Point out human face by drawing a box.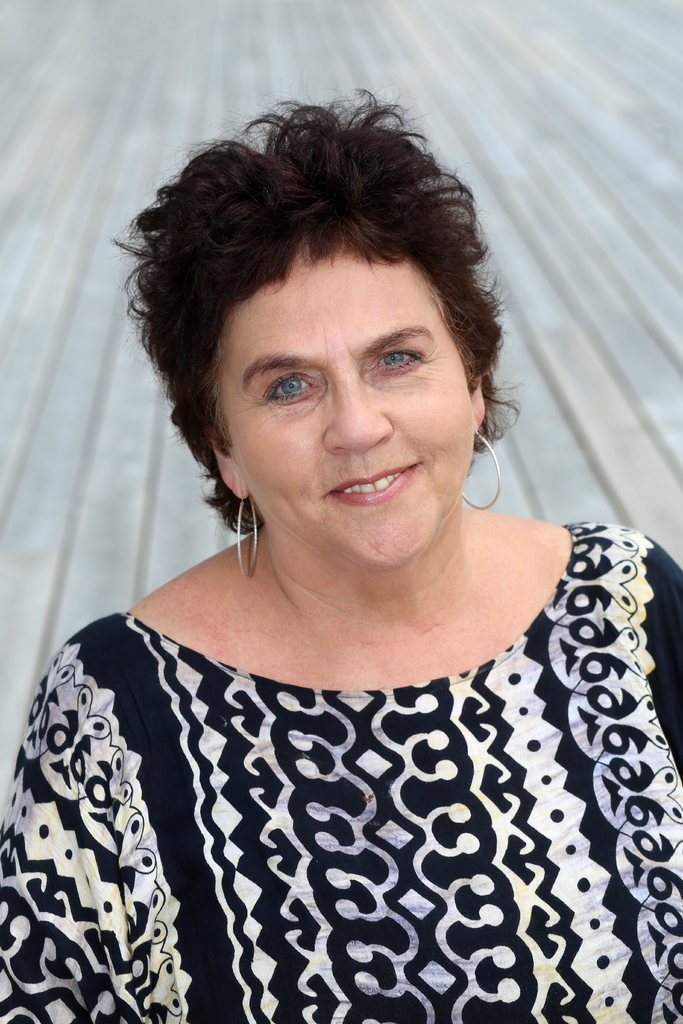
{"left": 219, "top": 253, "right": 478, "bottom": 563}.
